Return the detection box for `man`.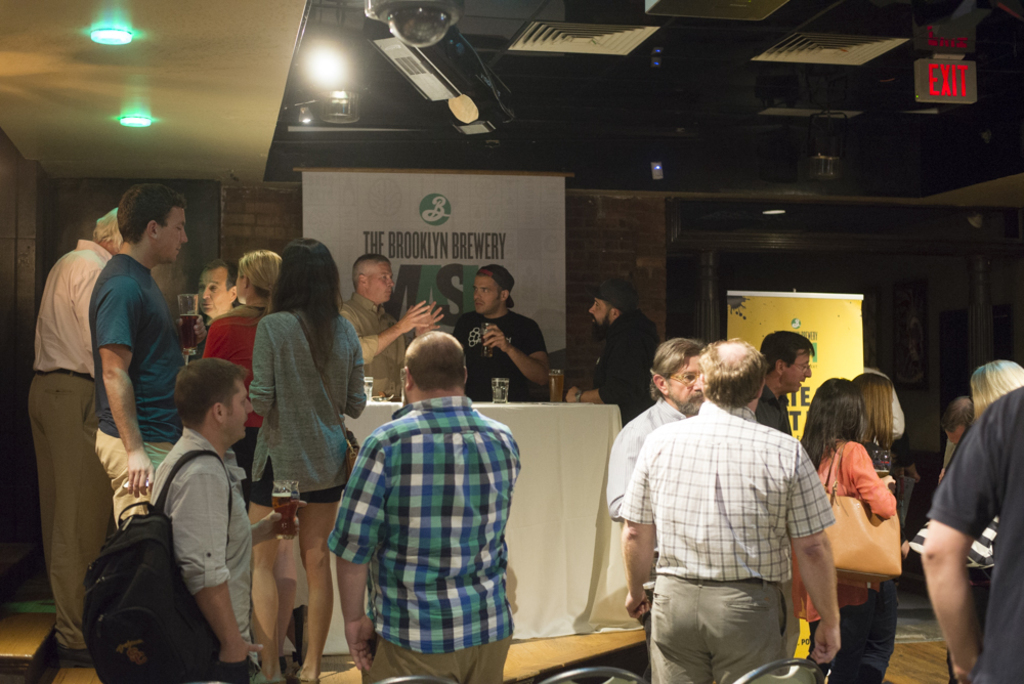
detection(447, 264, 550, 405).
